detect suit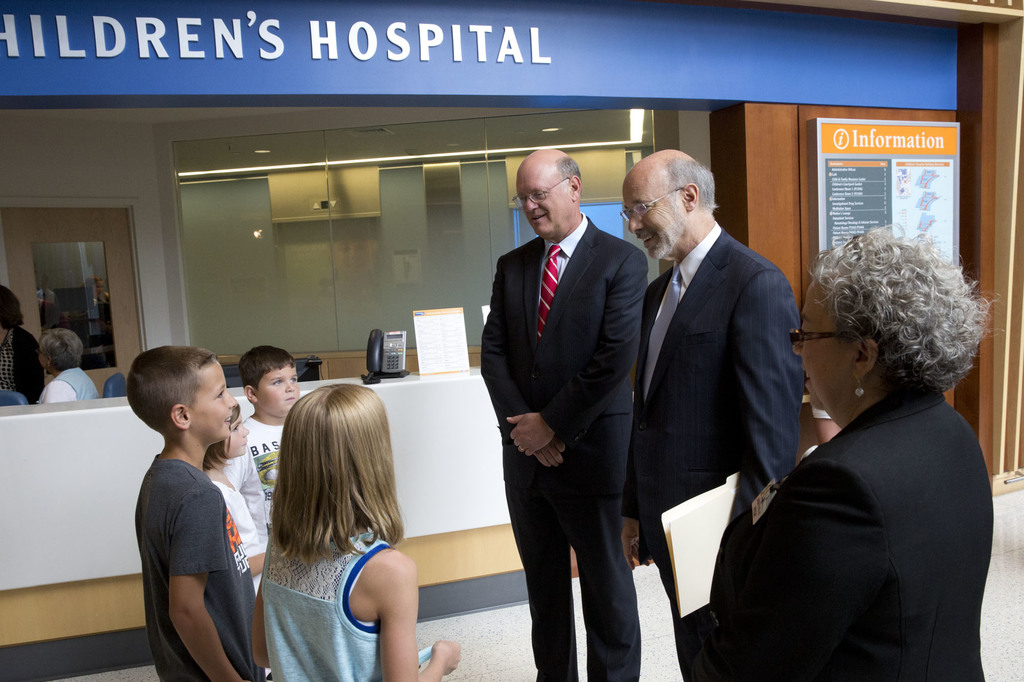
(616, 216, 804, 681)
